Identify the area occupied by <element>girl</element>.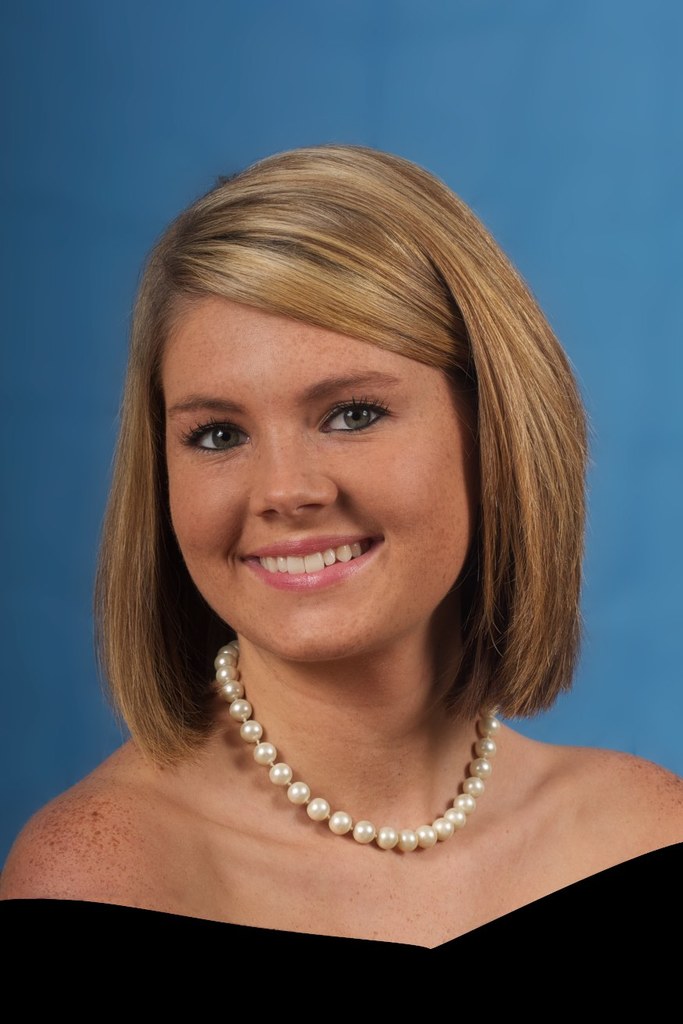
Area: pyautogui.locateOnScreen(0, 148, 682, 1023).
